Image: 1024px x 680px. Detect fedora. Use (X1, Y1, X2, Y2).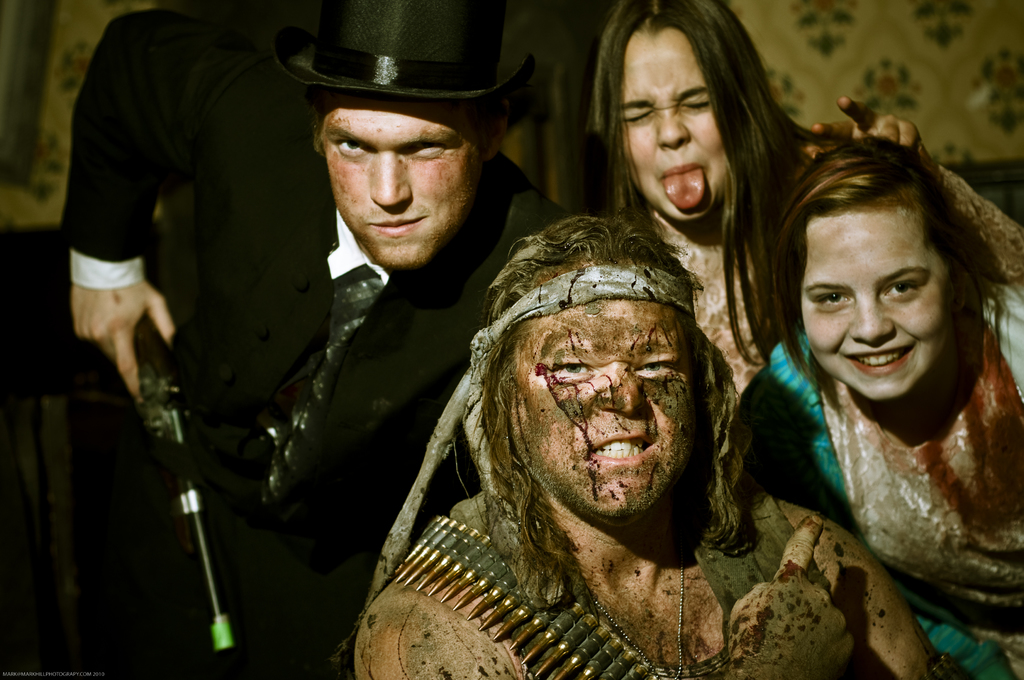
(269, 0, 540, 104).
